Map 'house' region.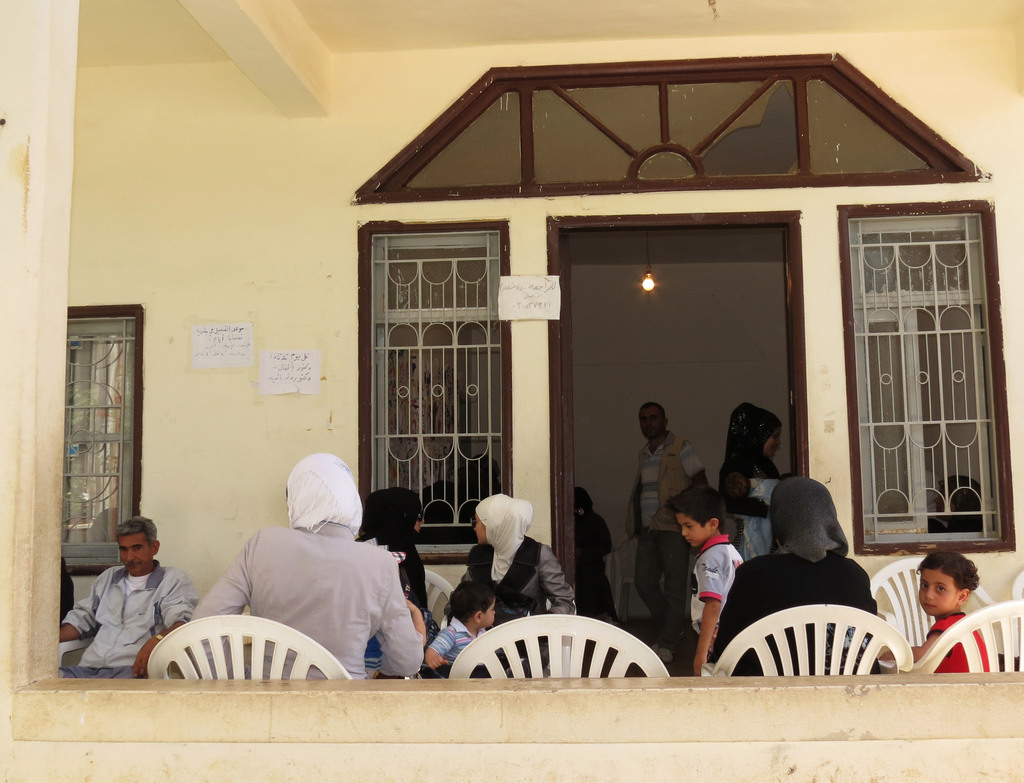
Mapped to Rect(0, 0, 1023, 782).
